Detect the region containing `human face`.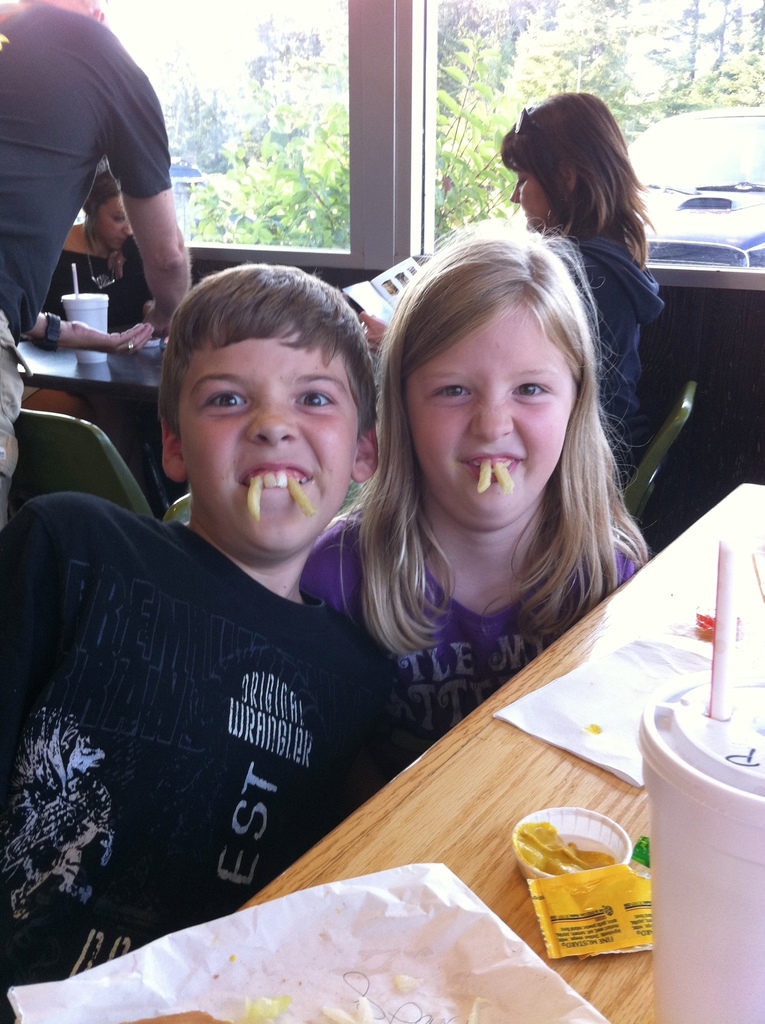
bbox=[176, 332, 357, 548].
